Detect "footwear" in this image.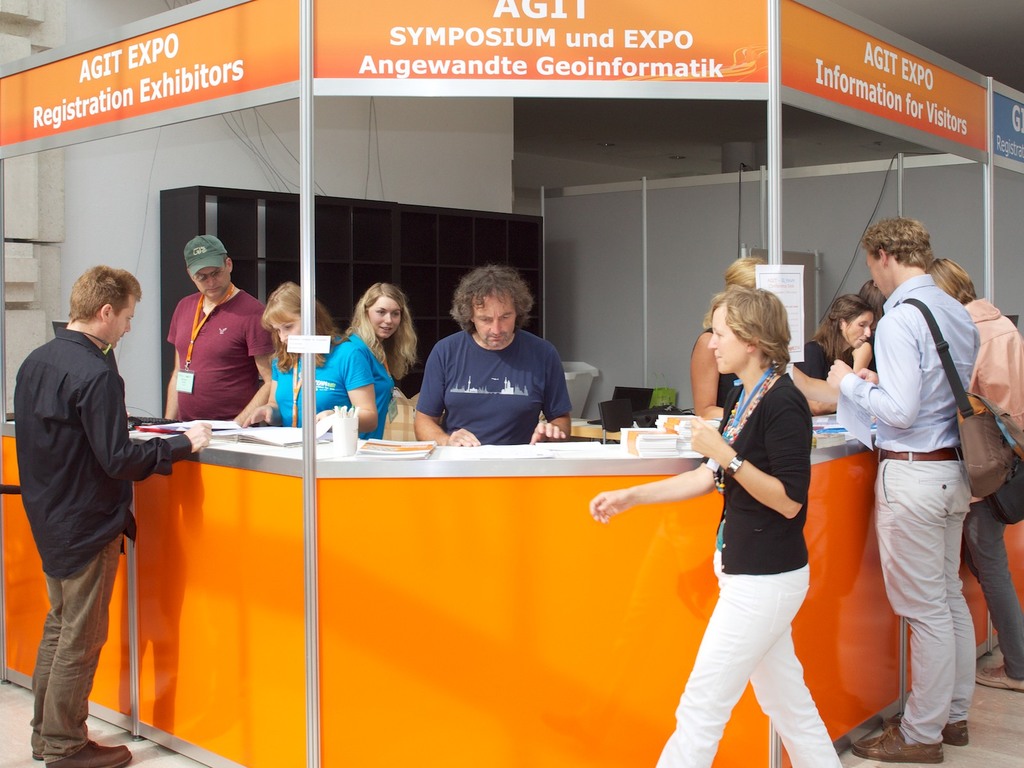
Detection: pyautogui.locateOnScreen(854, 721, 947, 765).
